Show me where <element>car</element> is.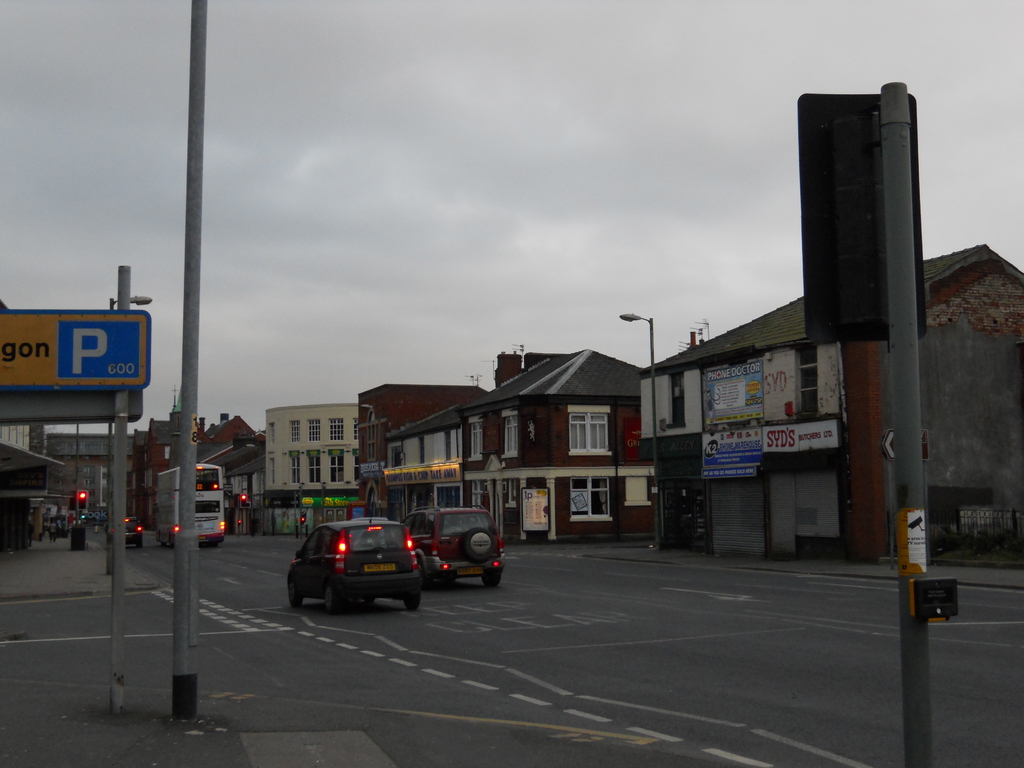
<element>car</element> is at (403, 505, 511, 594).
